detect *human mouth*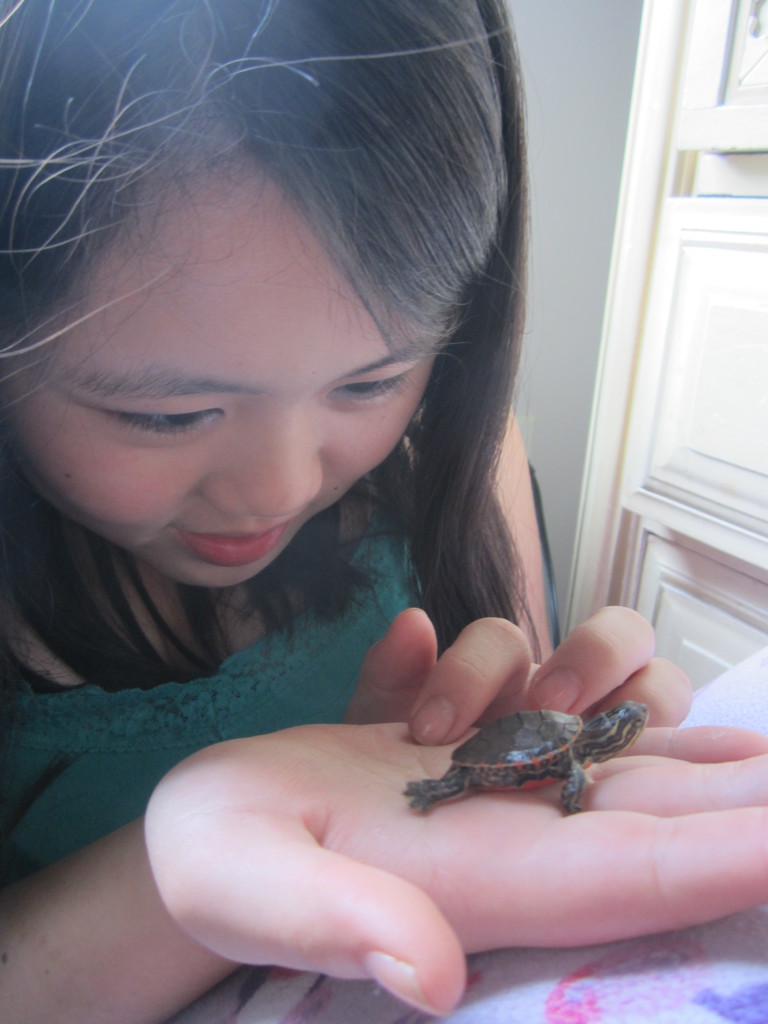
region(164, 512, 302, 570)
